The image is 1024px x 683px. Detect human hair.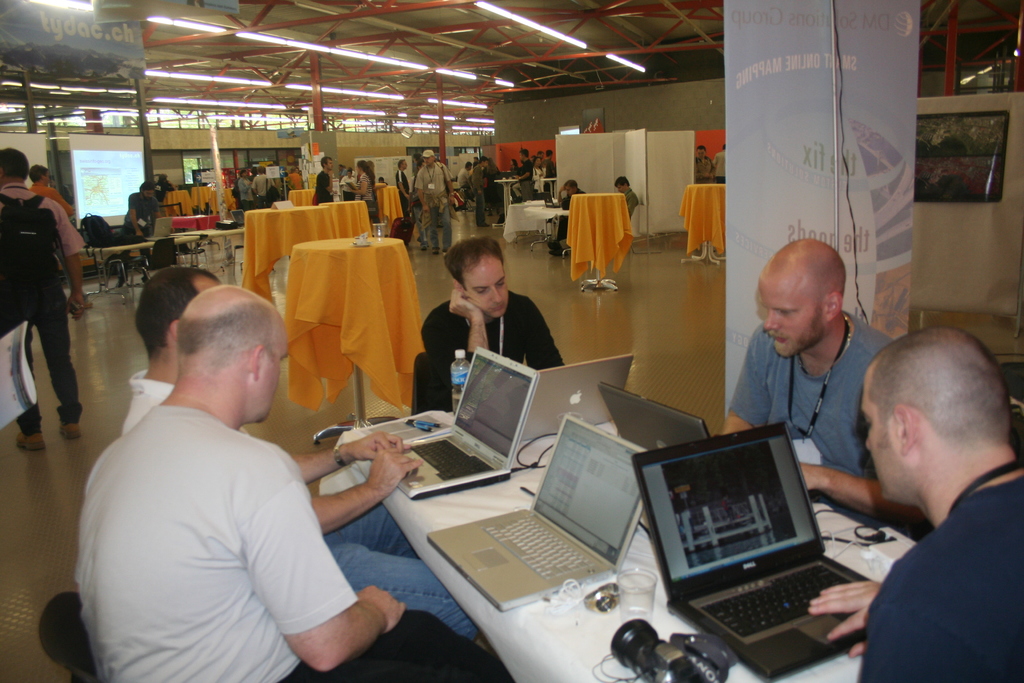
Detection: bbox=(473, 156, 478, 161).
